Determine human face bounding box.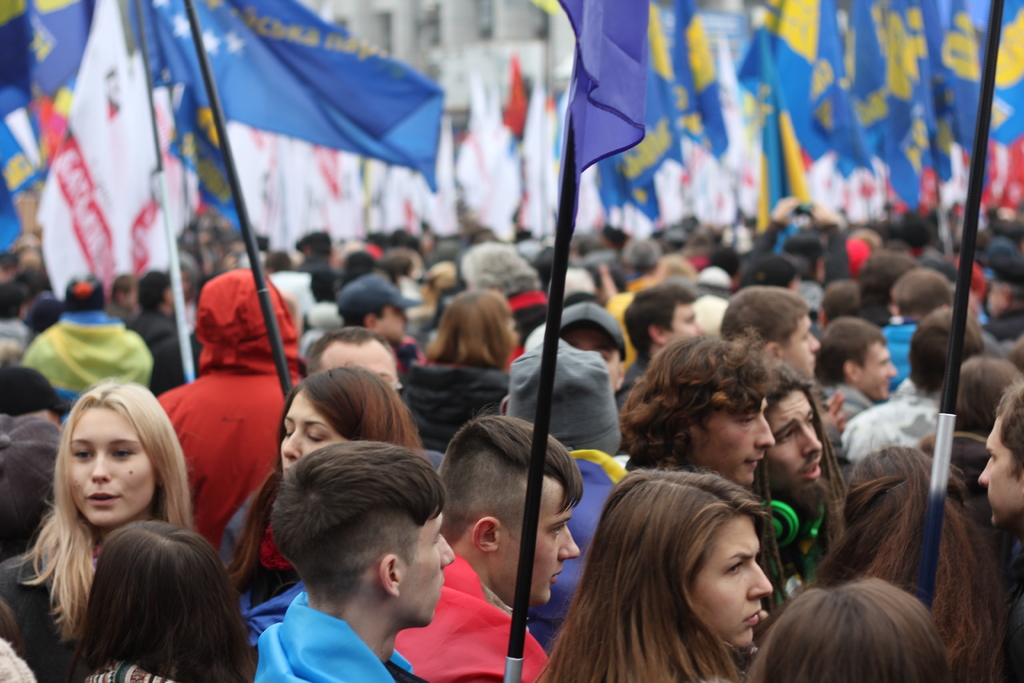
Determined: (left=279, top=390, right=350, bottom=472).
